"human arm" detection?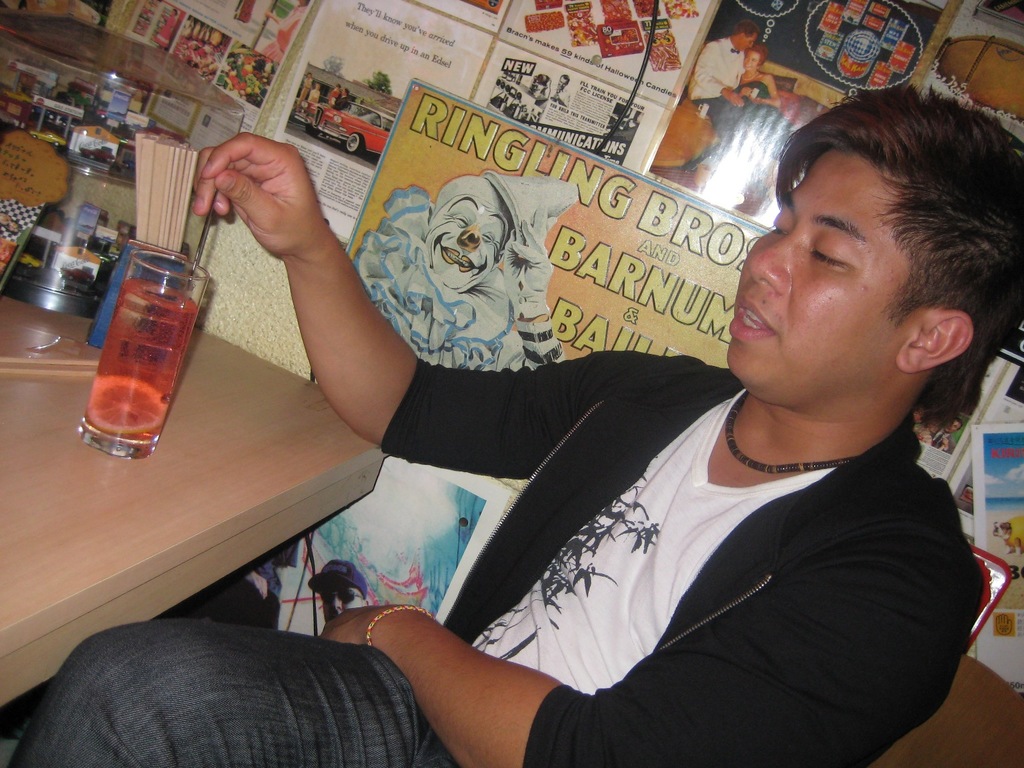
[x1=693, y1=42, x2=747, y2=105]
